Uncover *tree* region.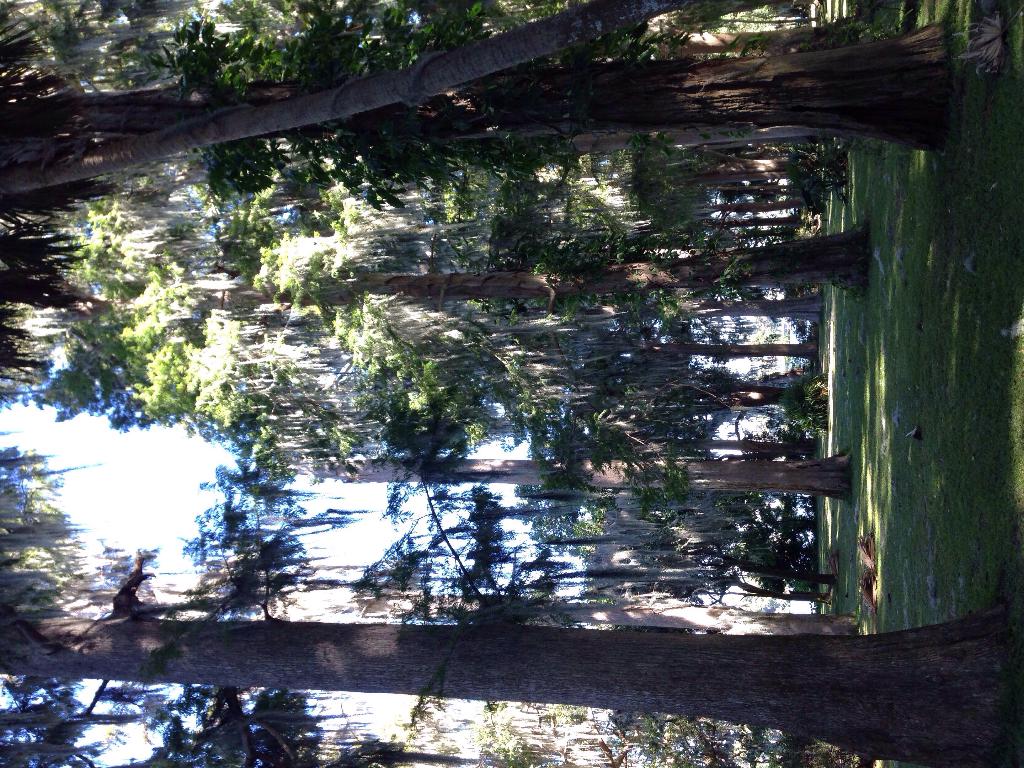
Uncovered: <box>241,452,849,503</box>.
